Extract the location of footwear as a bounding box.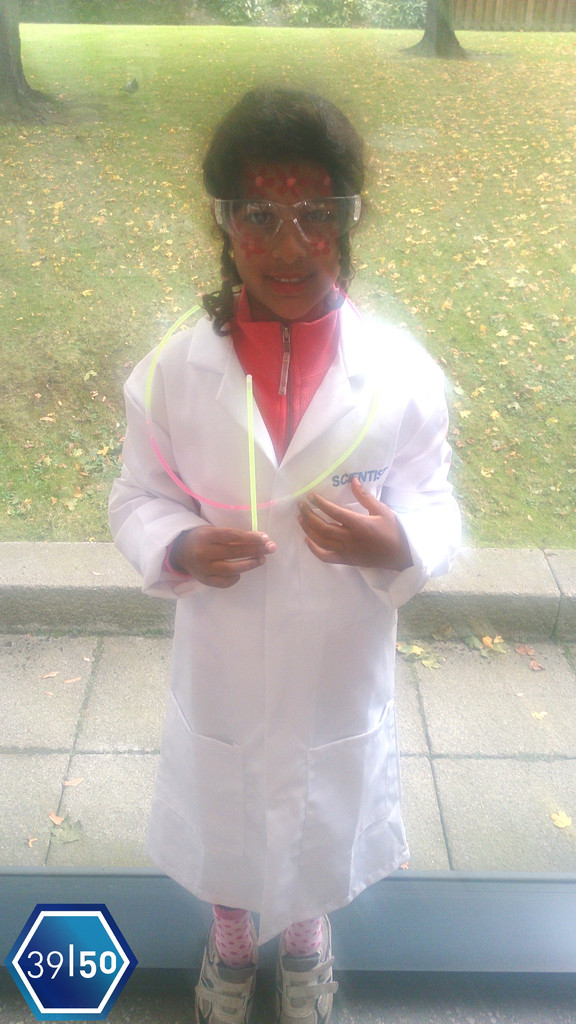
x1=271, y1=926, x2=331, y2=1020.
